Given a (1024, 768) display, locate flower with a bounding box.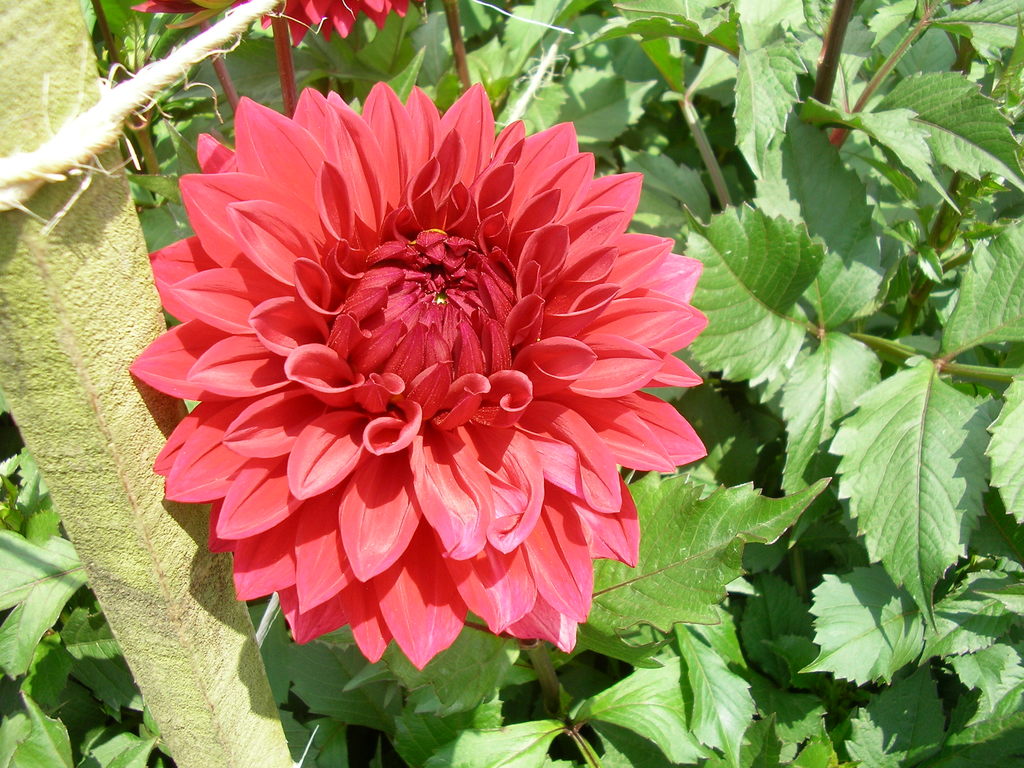
Located: pyautogui.locateOnScreen(129, 0, 410, 53).
